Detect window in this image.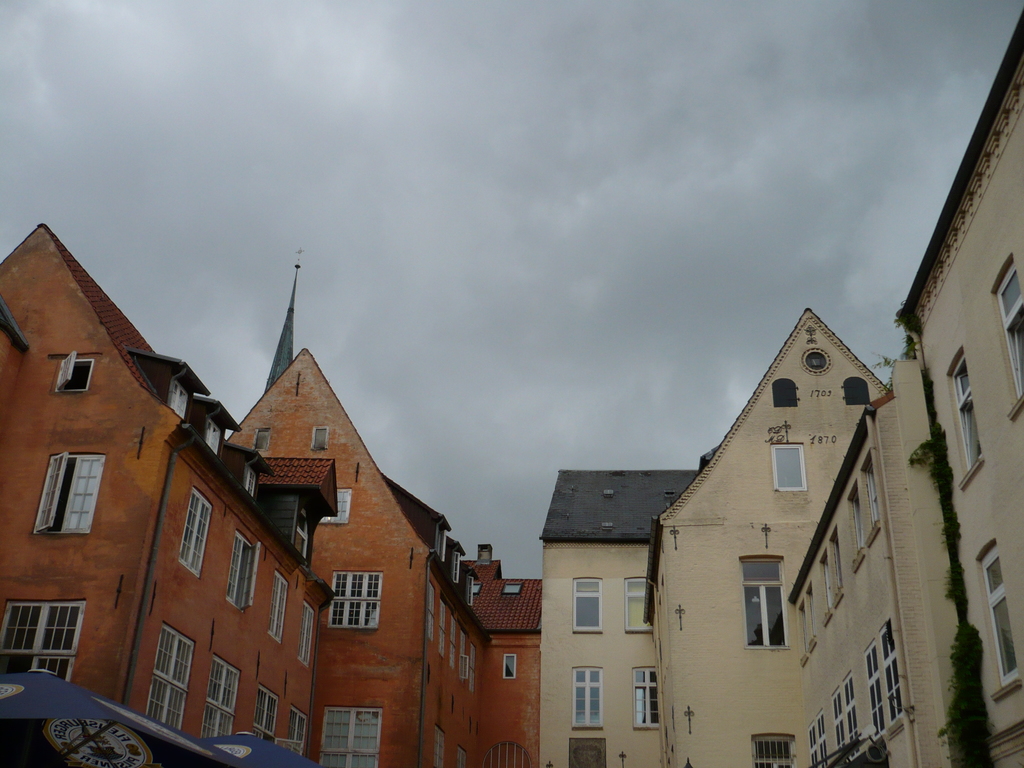
Detection: (x1=36, y1=452, x2=104, y2=539).
